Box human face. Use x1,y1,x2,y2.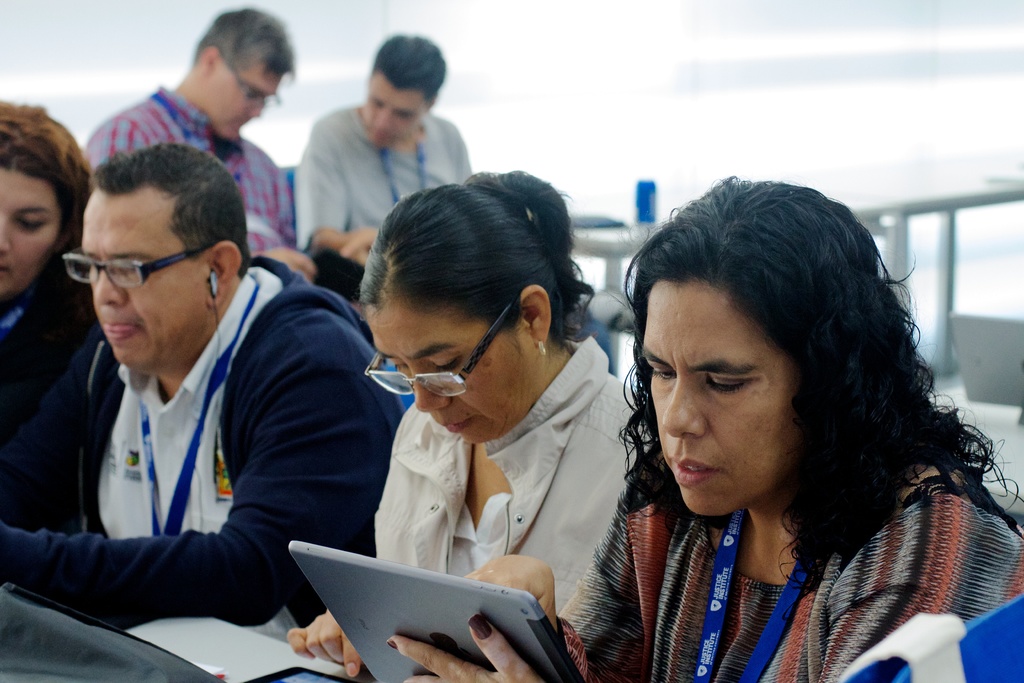
640,278,799,514.
